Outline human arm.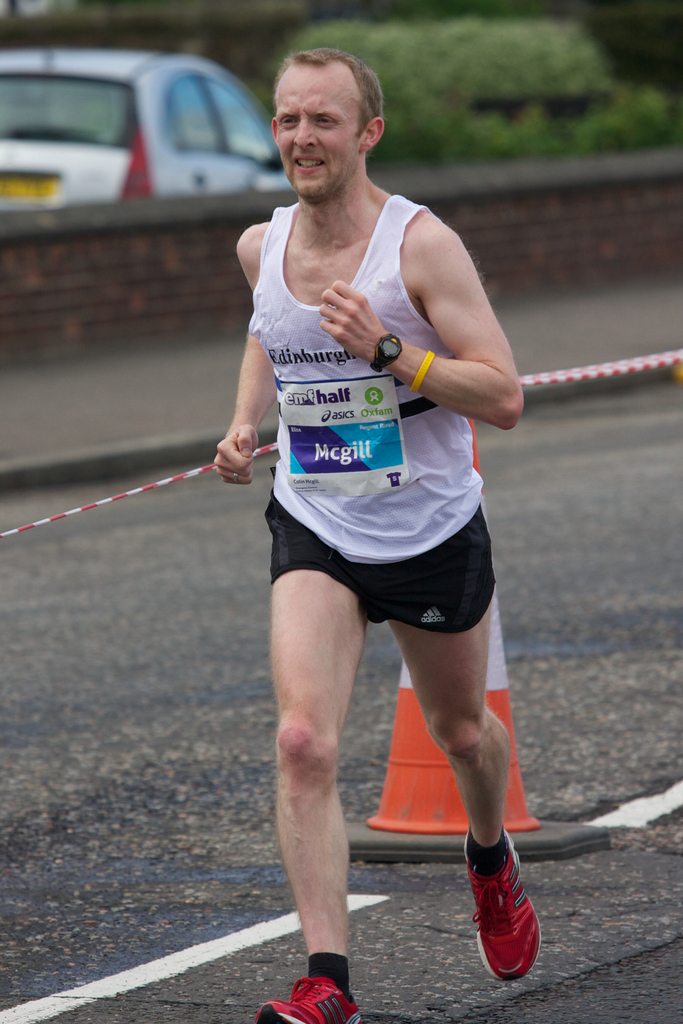
Outline: BBox(204, 216, 268, 485).
